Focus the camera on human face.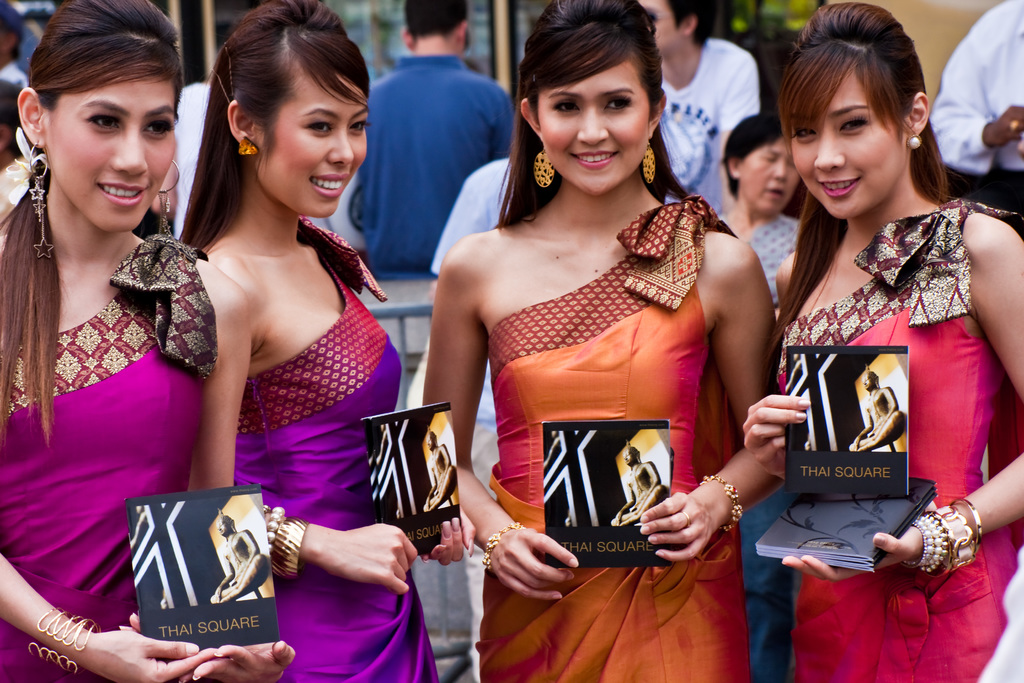
Focus region: <region>536, 58, 652, 193</region>.
